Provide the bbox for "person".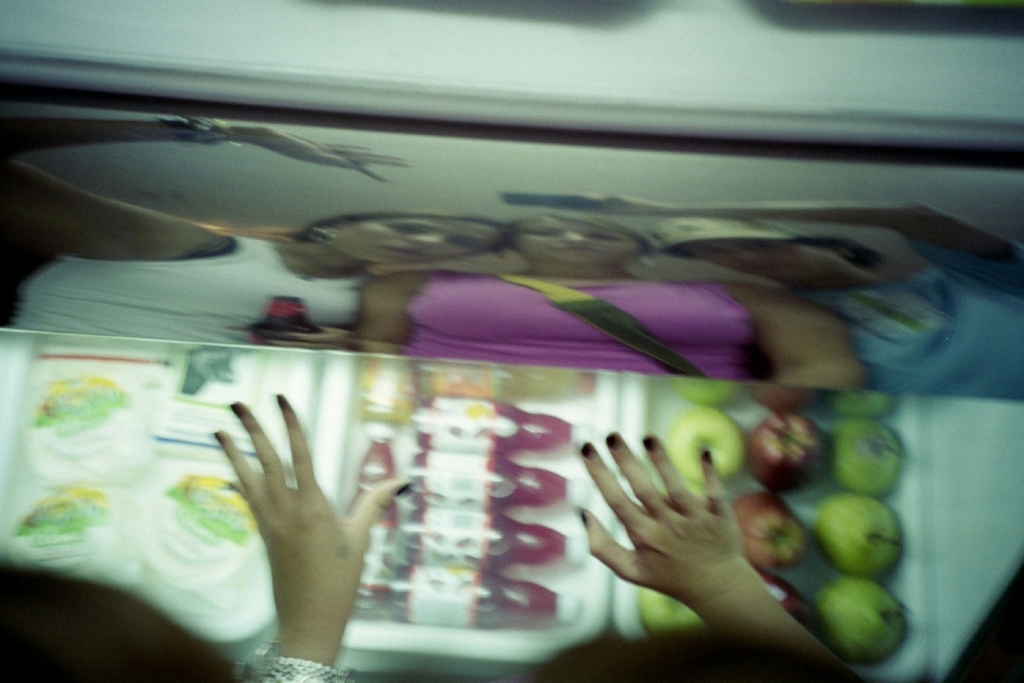
locate(211, 390, 853, 682).
